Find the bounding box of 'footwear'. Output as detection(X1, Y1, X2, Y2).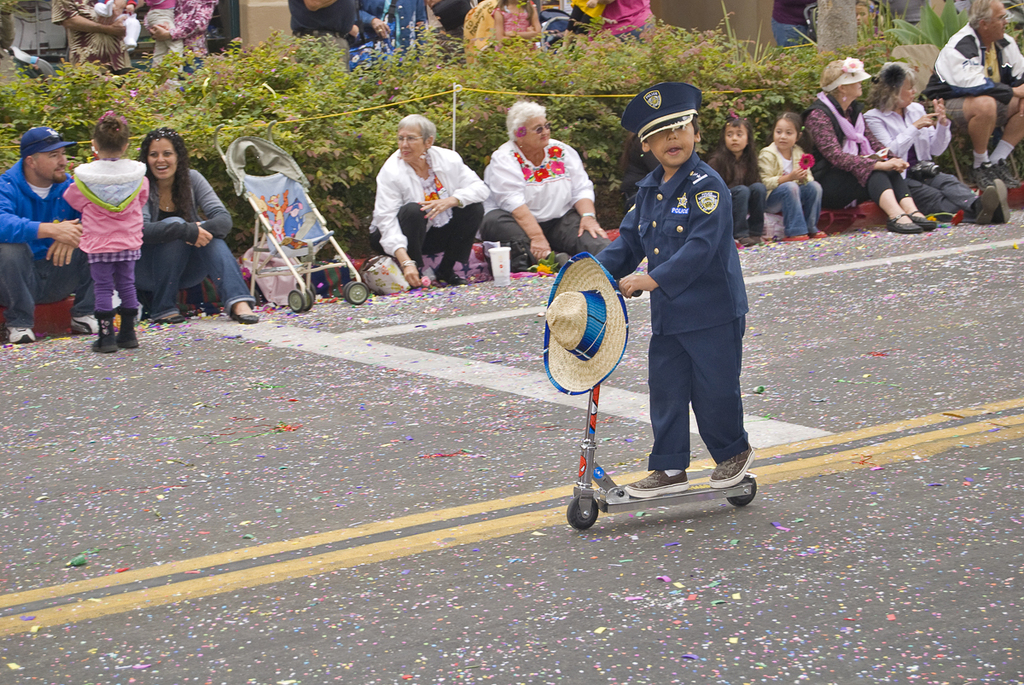
detection(70, 313, 103, 337).
